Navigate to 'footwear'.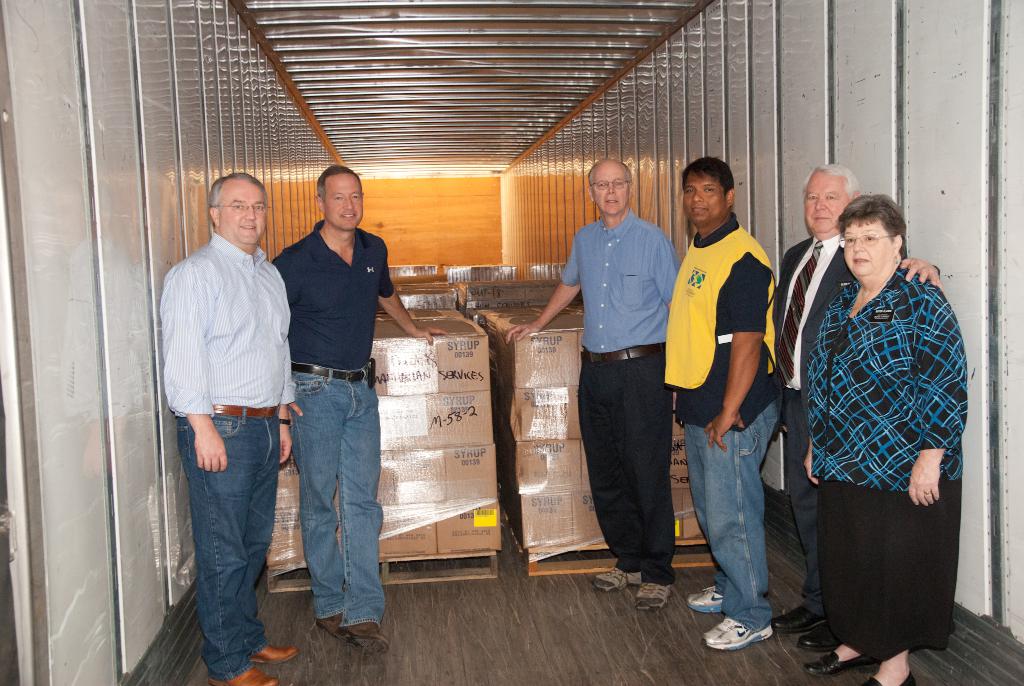
Navigation target: x1=314, y1=606, x2=353, y2=642.
